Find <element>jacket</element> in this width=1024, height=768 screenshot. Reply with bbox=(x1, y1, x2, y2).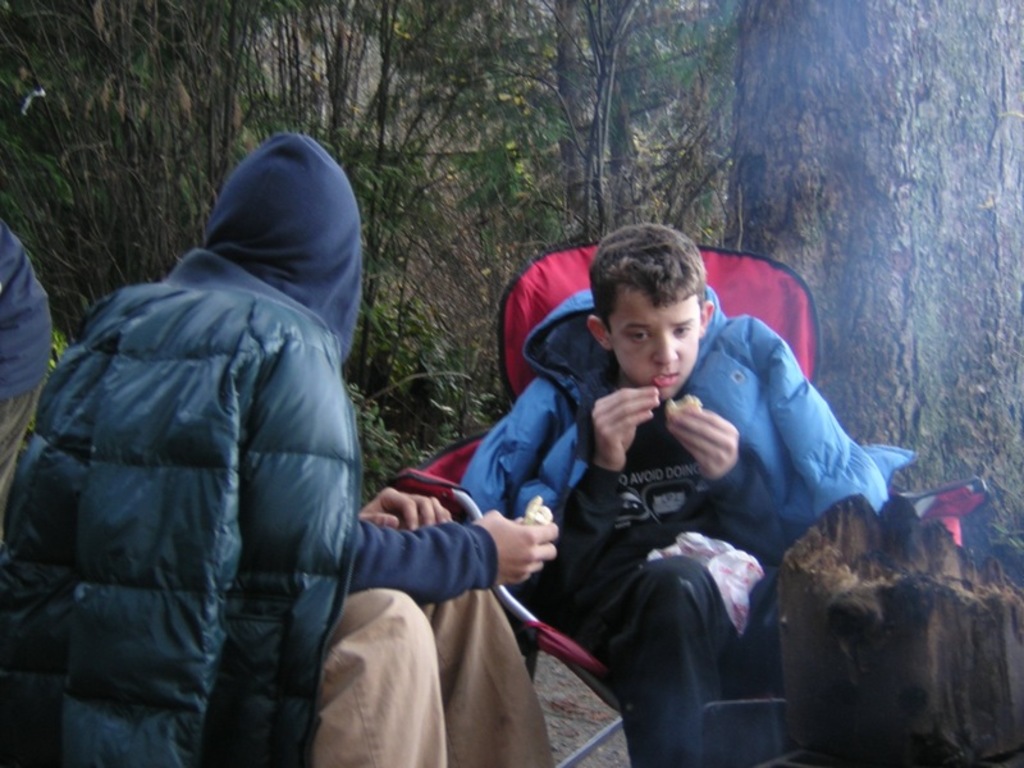
bbox=(453, 288, 927, 685).
